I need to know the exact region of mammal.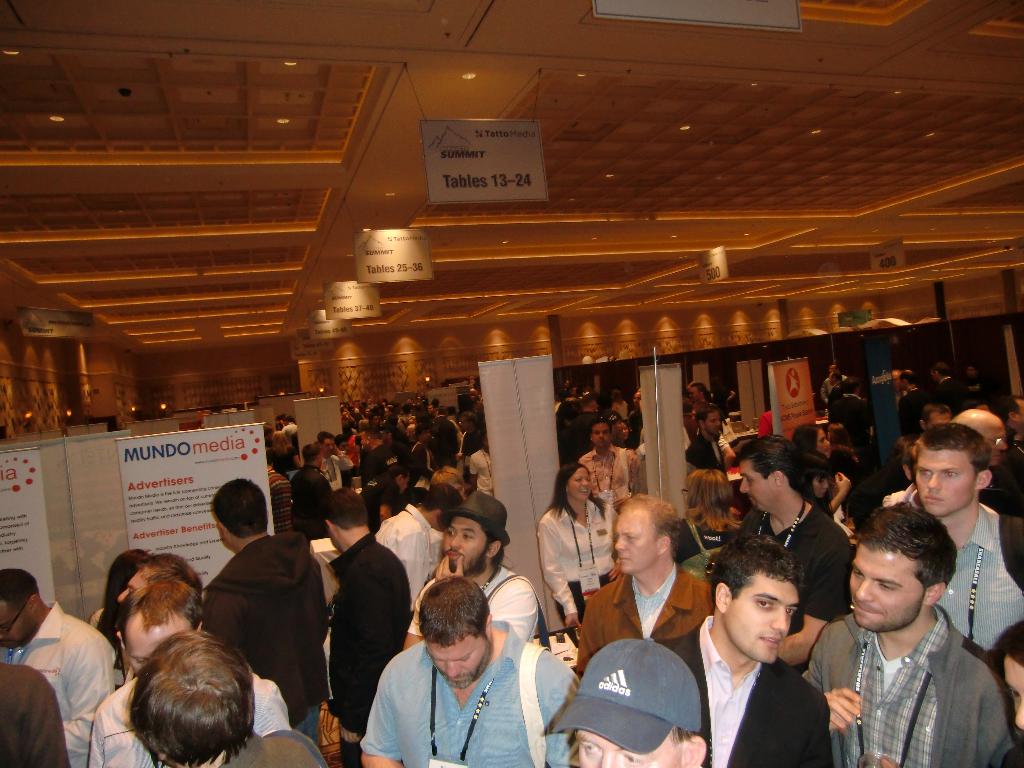
Region: BBox(813, 497, 1022, 767).
